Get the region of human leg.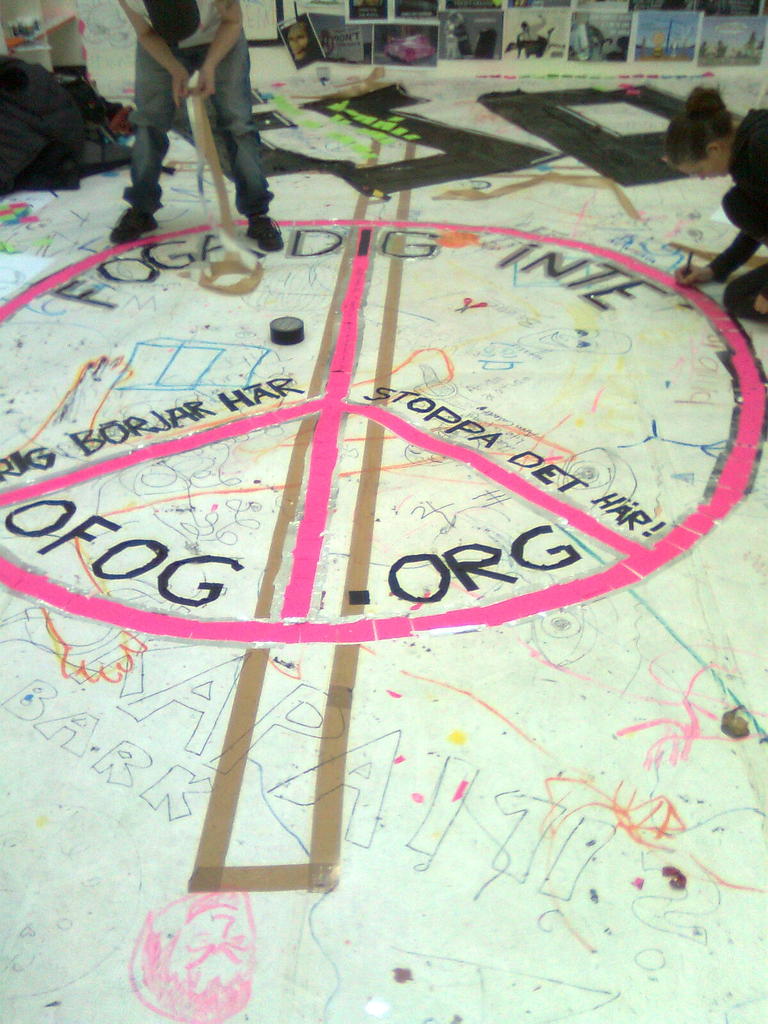
pyautogui.locateOnScreen(718, 266, 765, 323).
